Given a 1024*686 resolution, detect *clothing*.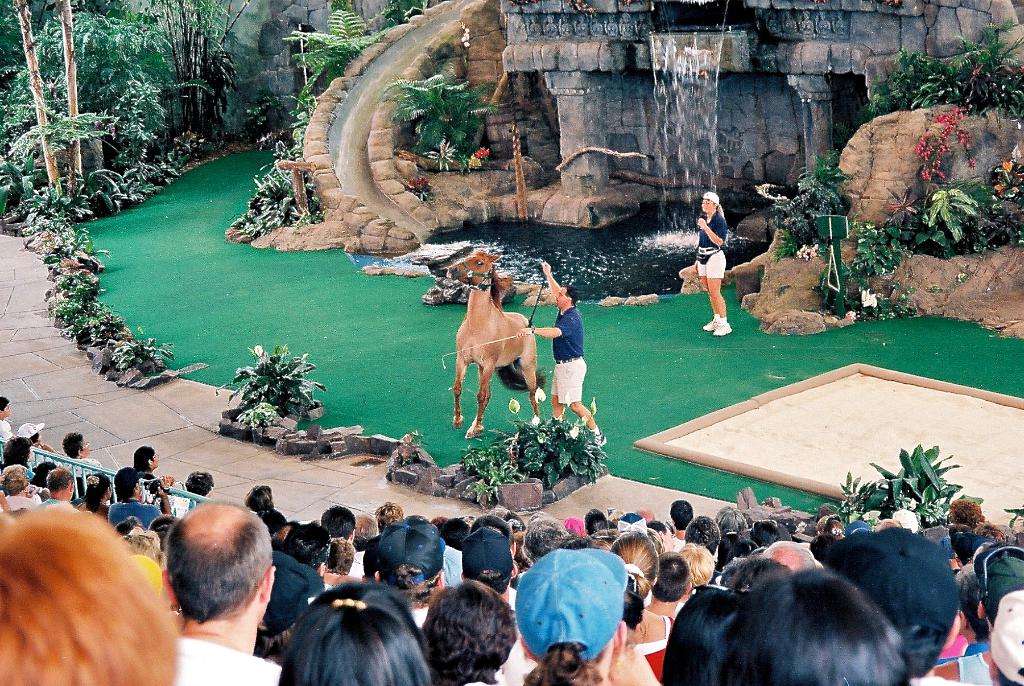
<region>255, 550, 324, 664</region>.
